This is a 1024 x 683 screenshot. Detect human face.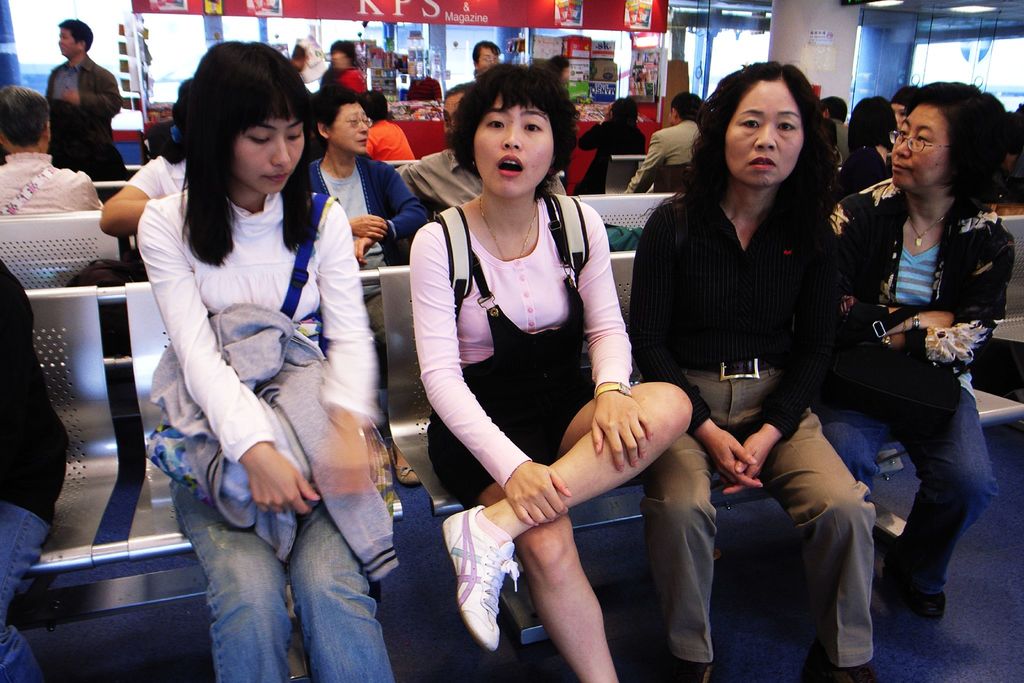
region(724, 78, 806, 188).
